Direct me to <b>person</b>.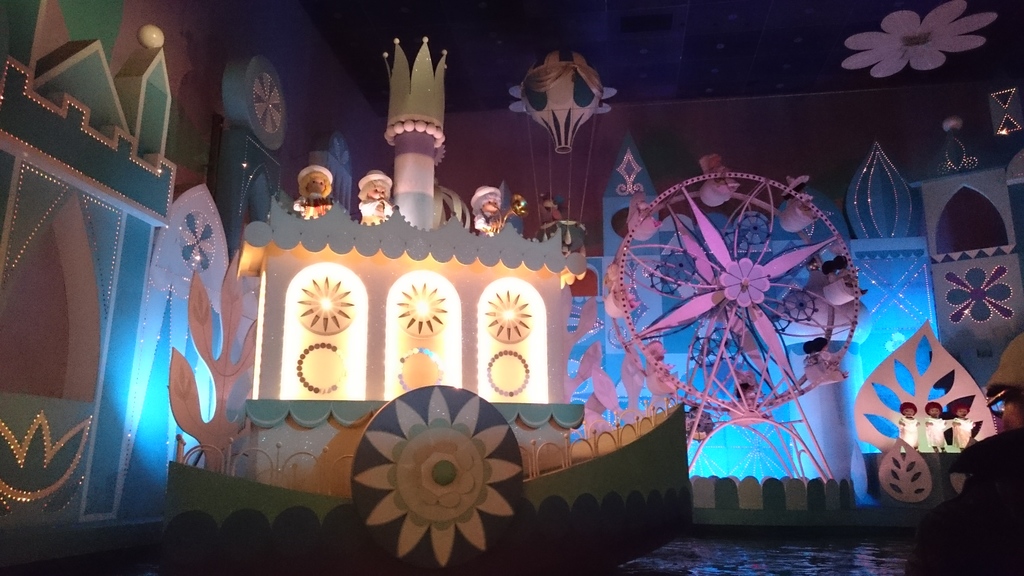
Direction: select_region(950, 399, 984, 454).
